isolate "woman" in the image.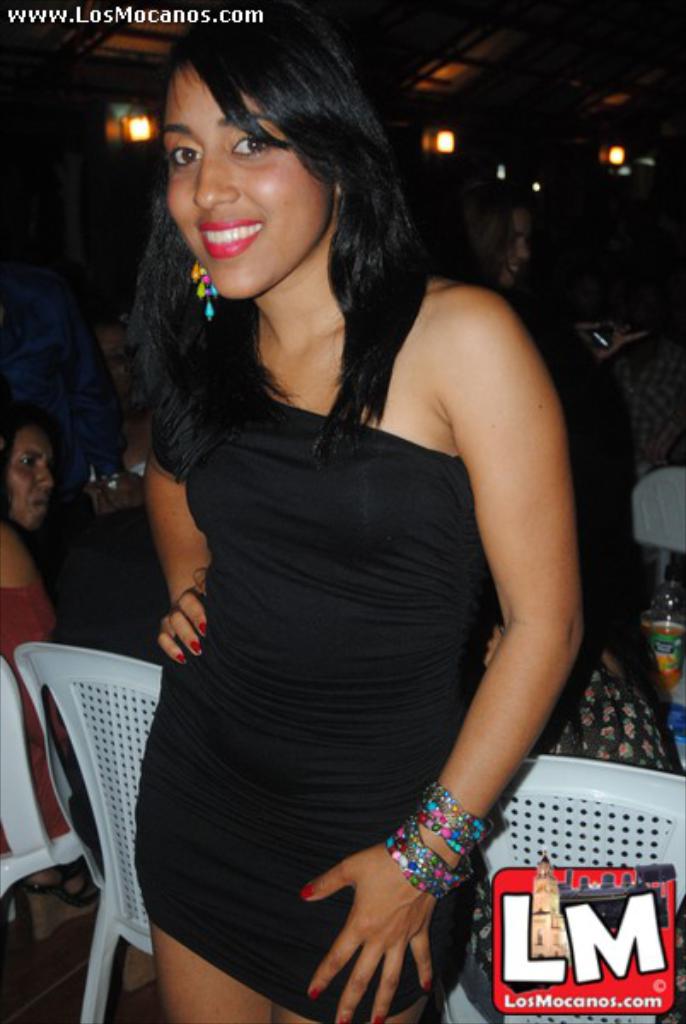
Isolated region: <bbox>82, 0, 613, 1023</bbox>.
